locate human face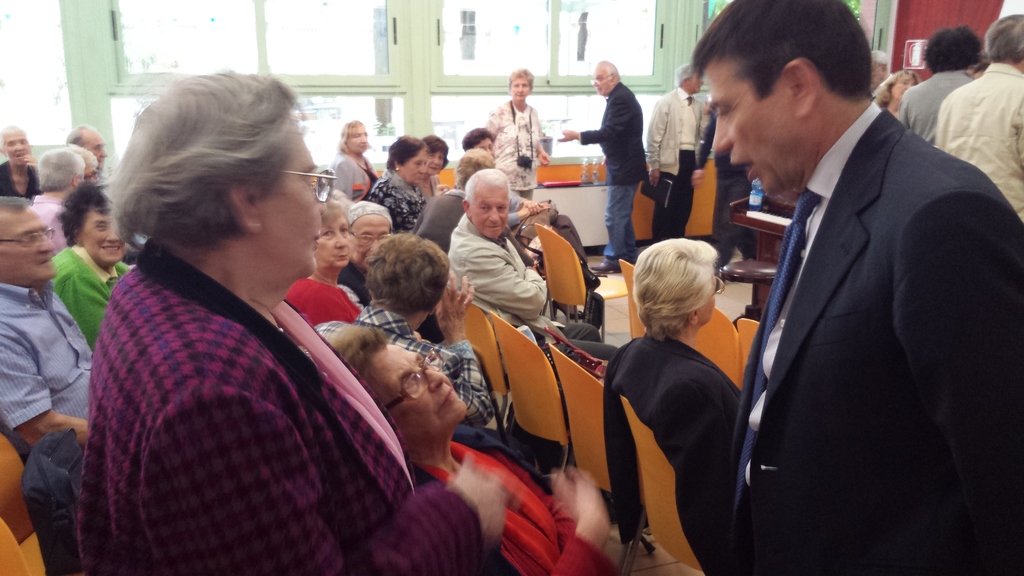
bbox=(345, 212, 391, 267)
